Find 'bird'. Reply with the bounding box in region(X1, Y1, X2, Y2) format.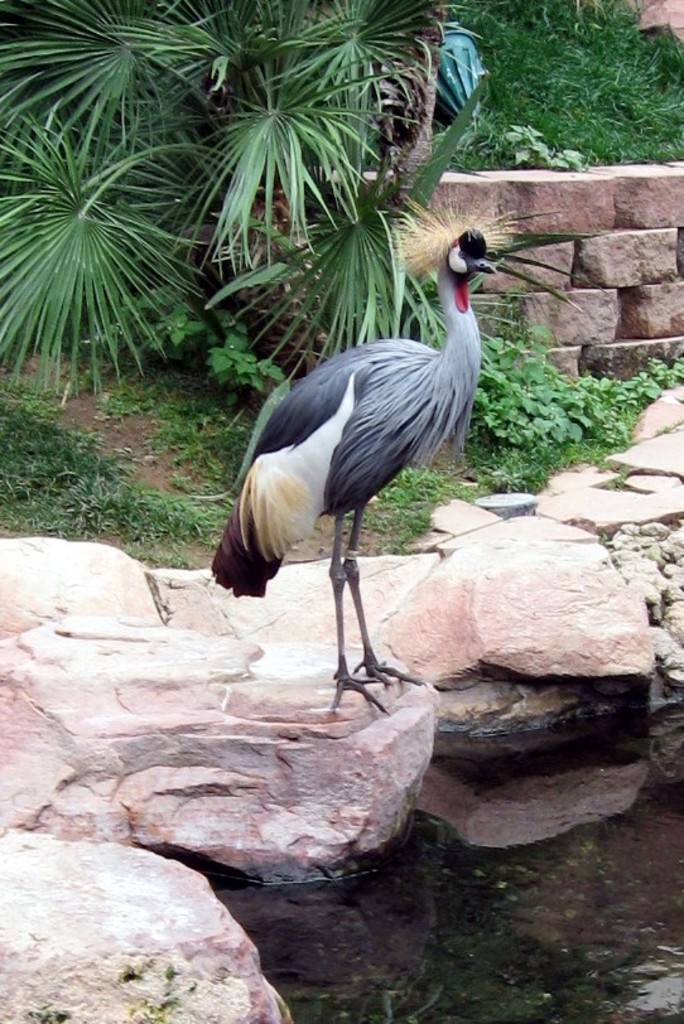
region(188, 237, 516, 680).
